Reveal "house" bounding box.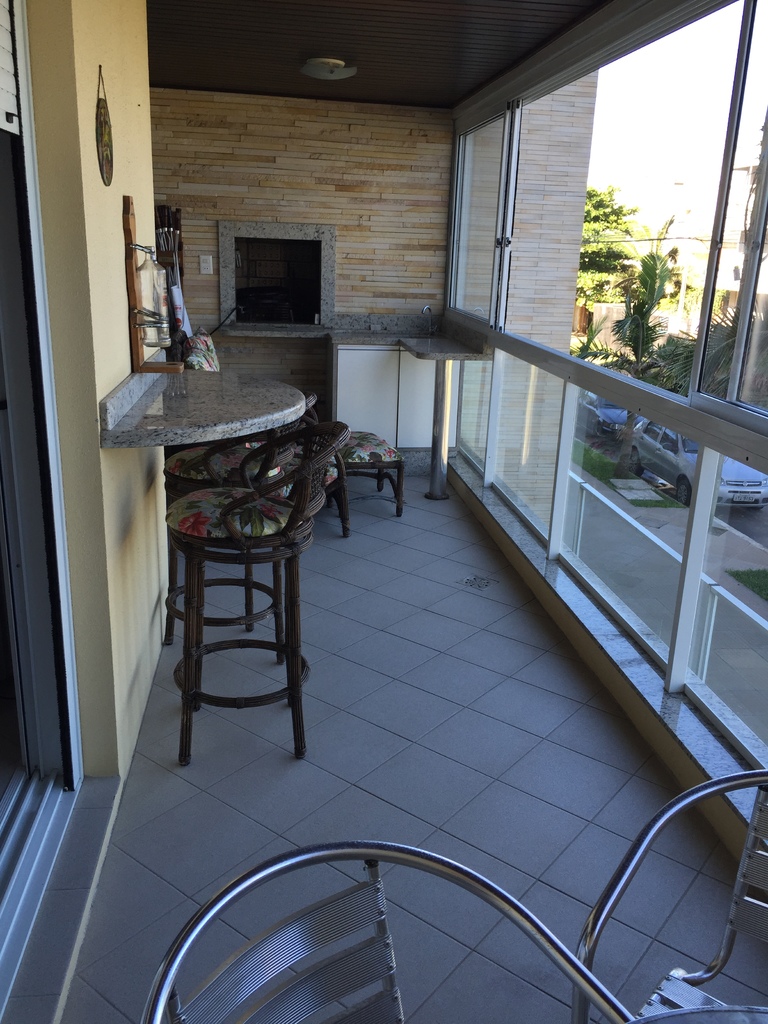
Revealed: <box>0,0,767,1023</box>.
